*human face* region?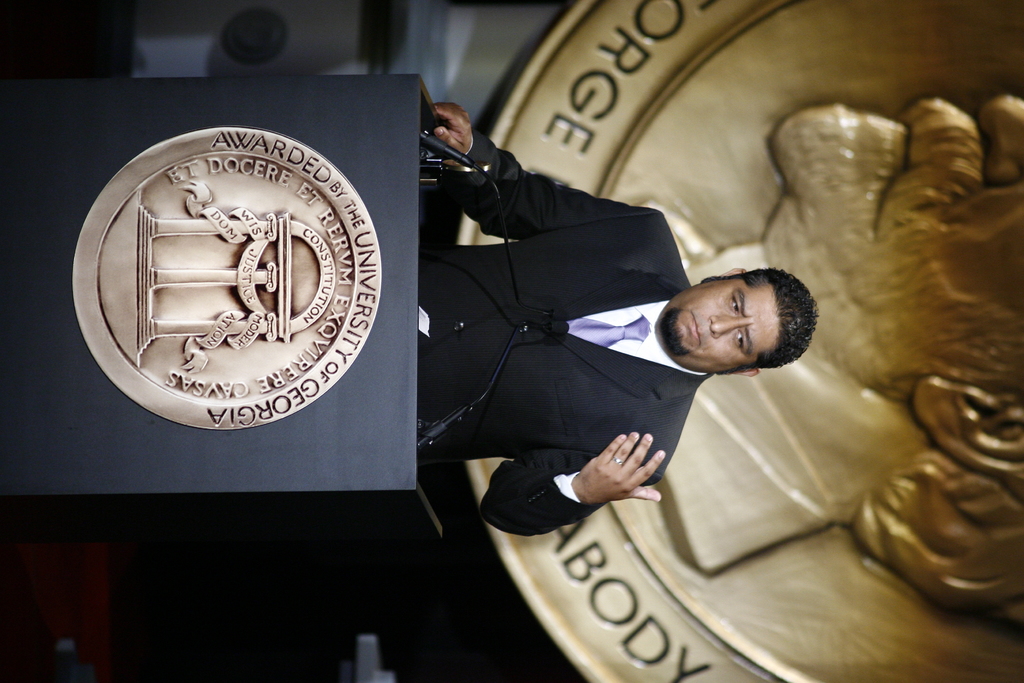
{"left": 665, "top": 278, "right": 787, "bottom": 366}
